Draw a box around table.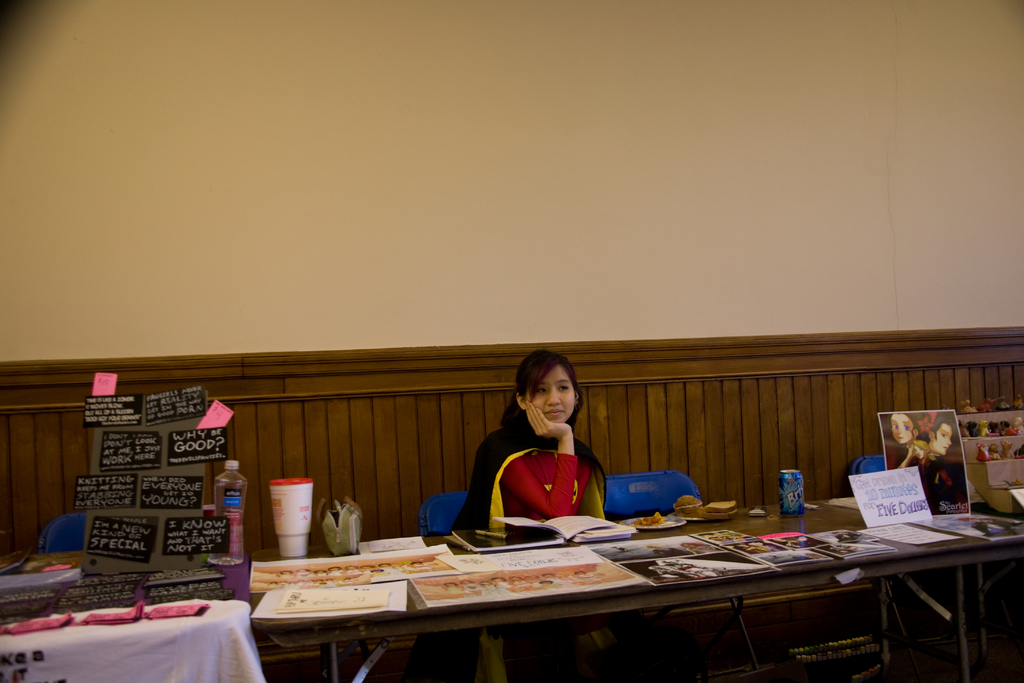
214/509/991/668.
